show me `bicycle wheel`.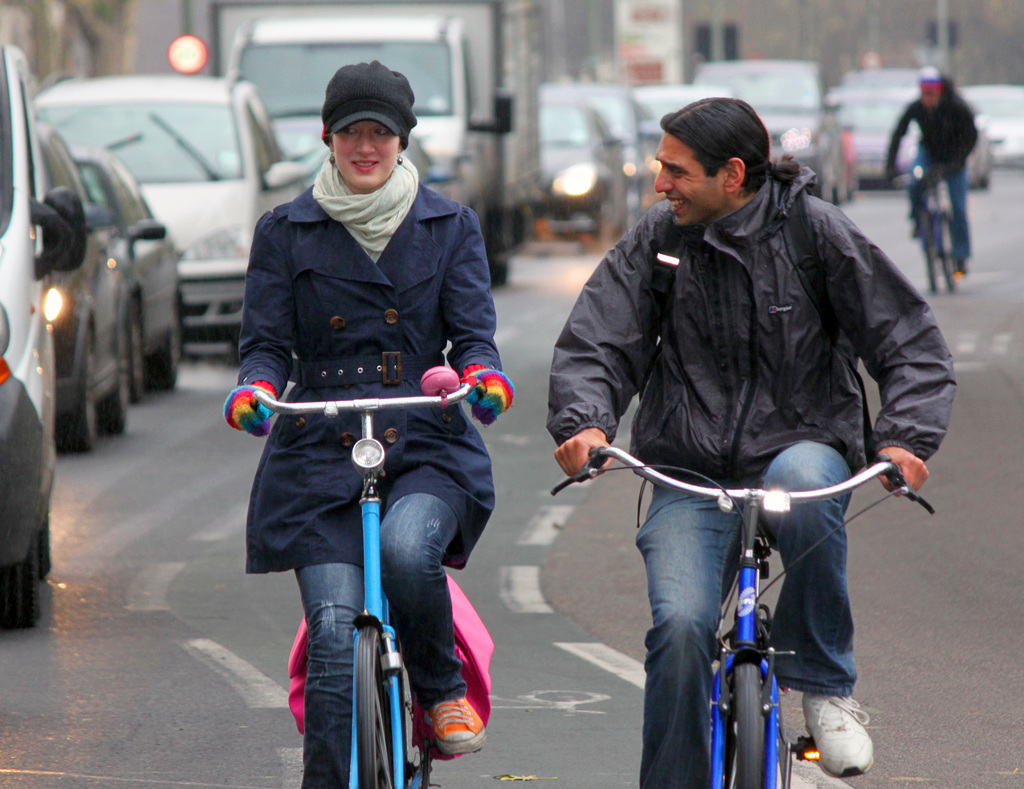
`bicycle wheel` is here: detection(364, 630, 414, 788).
